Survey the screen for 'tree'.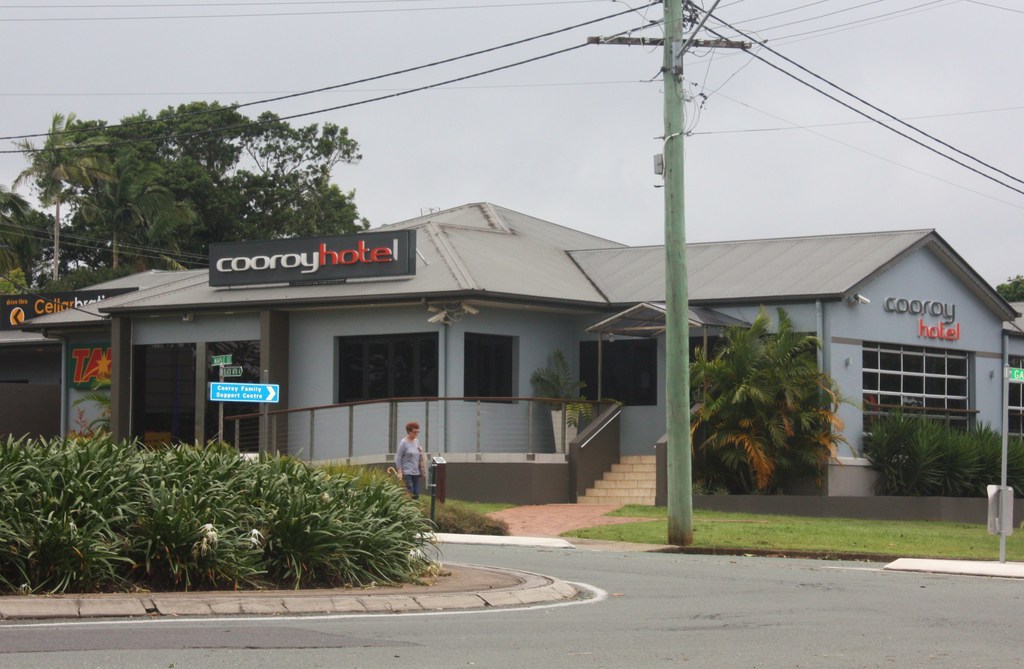
Survey found: select_region(701, 310, 860, 503).
